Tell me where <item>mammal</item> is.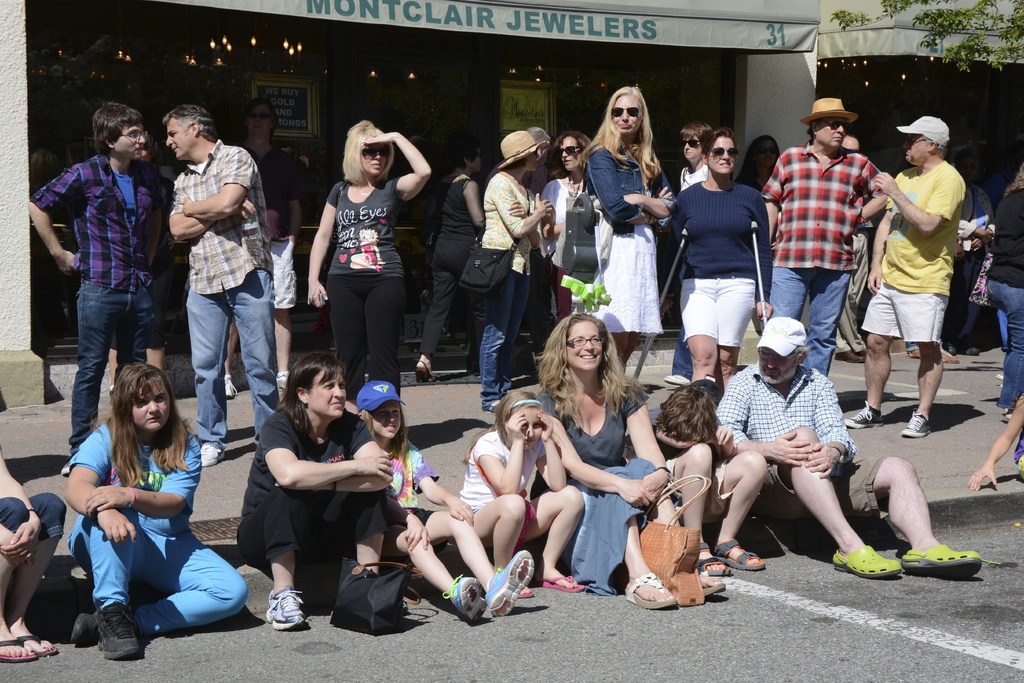
<item>mammal</item> is at pyautogui.locateOnScreen(536, 136, 605, 320).
